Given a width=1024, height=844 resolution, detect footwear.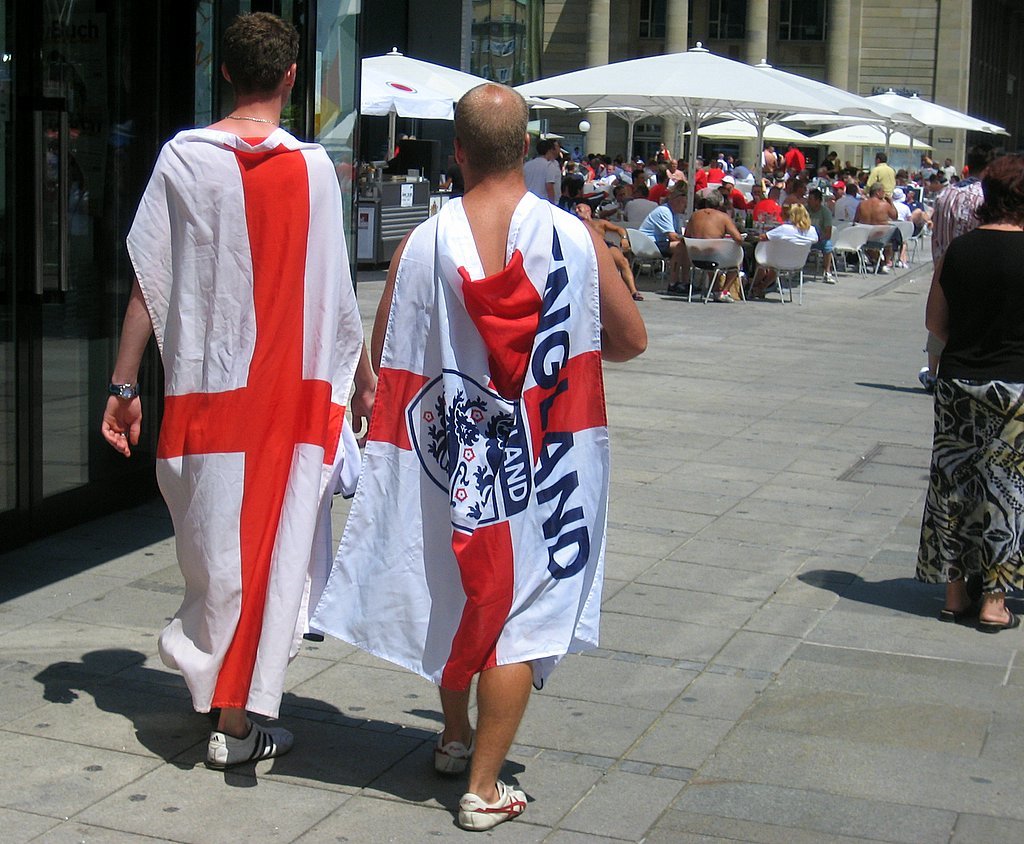
crop(458, 779, 532, 830).
